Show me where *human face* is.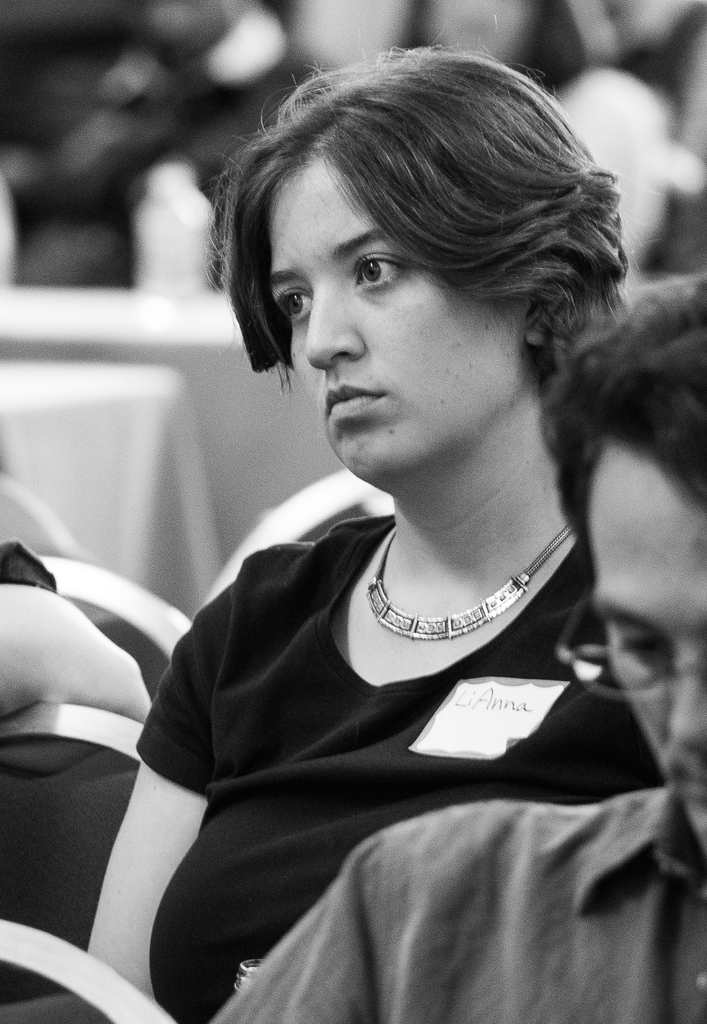
*human face* is at [x1=267, y1=172, x2=532, y2=480].
